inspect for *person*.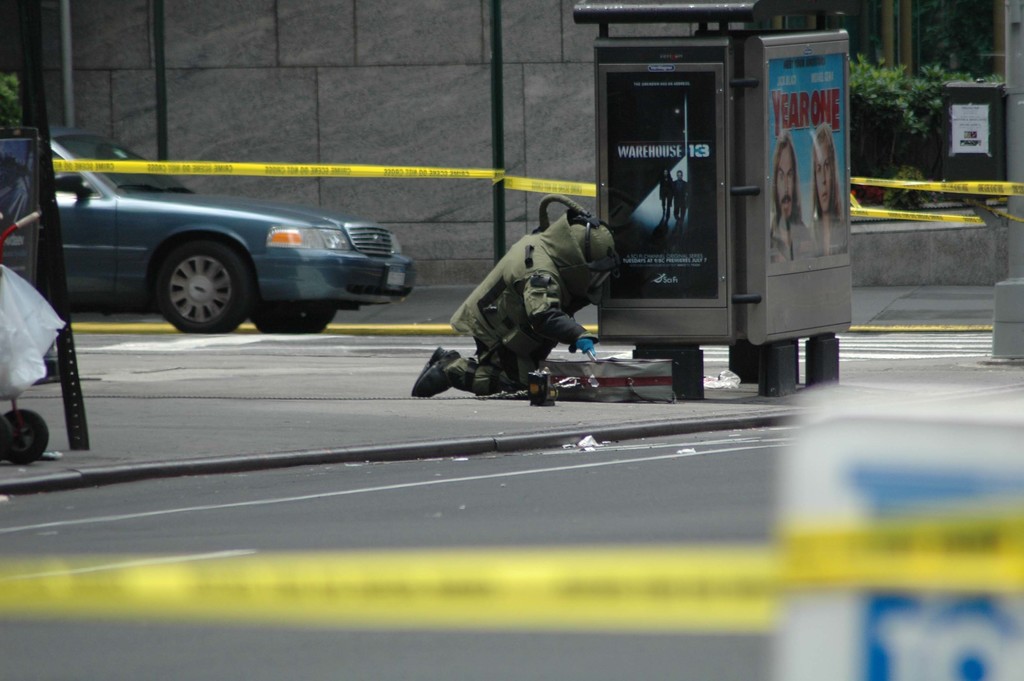
Inspection: 804,128,848,246.
